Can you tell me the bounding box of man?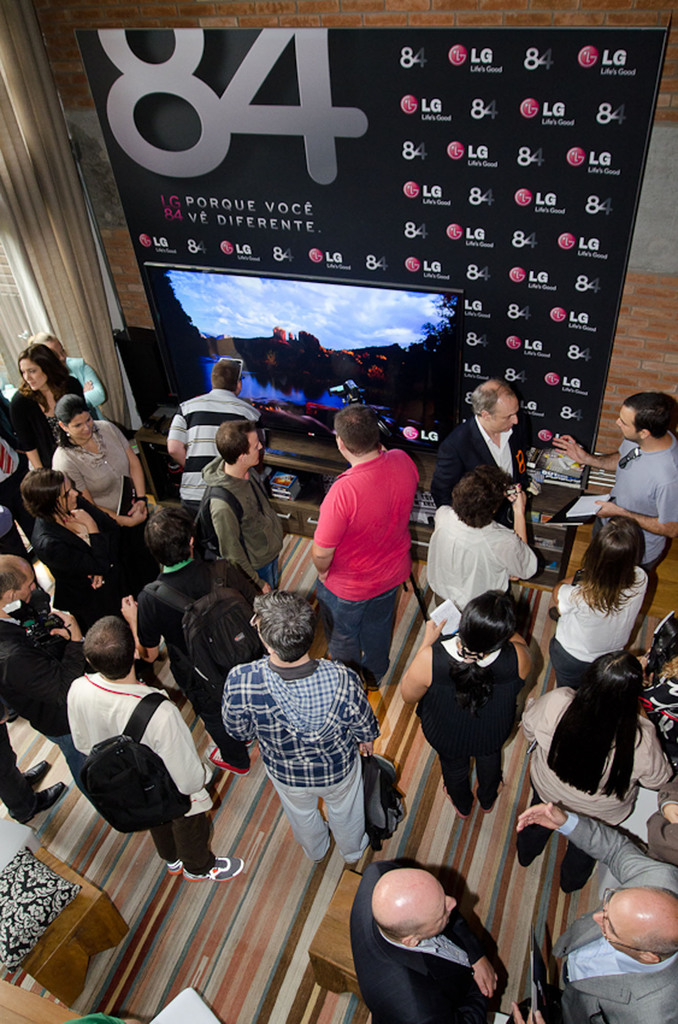
[left=429, top=377, right=530, bottom=524].
